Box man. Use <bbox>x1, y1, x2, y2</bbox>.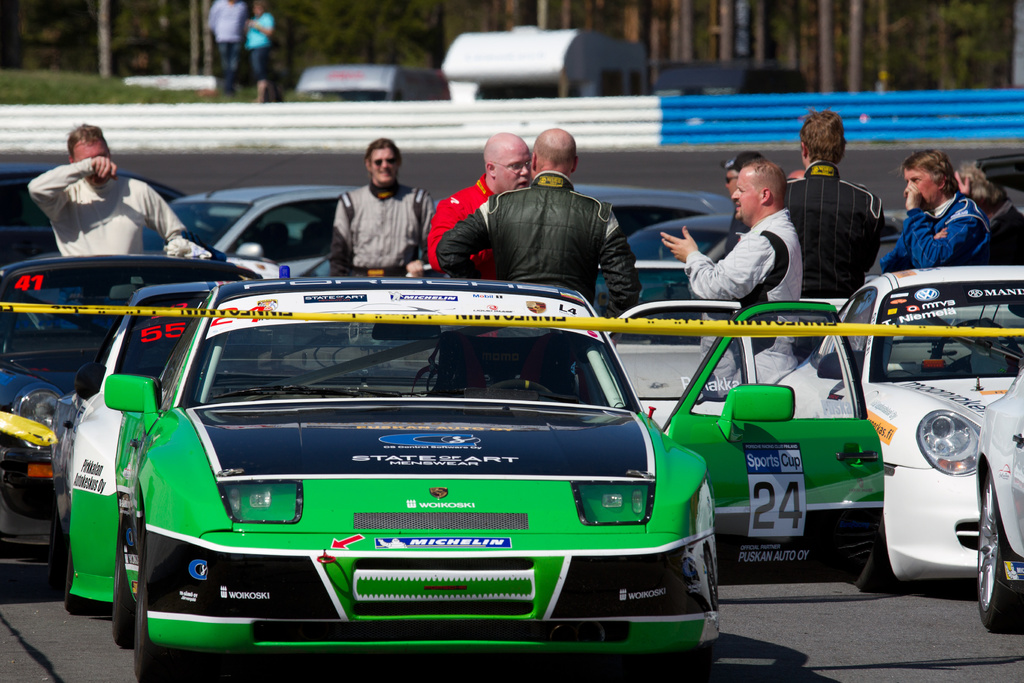
<bbox>877, 147, 990, 270</bbox>.
